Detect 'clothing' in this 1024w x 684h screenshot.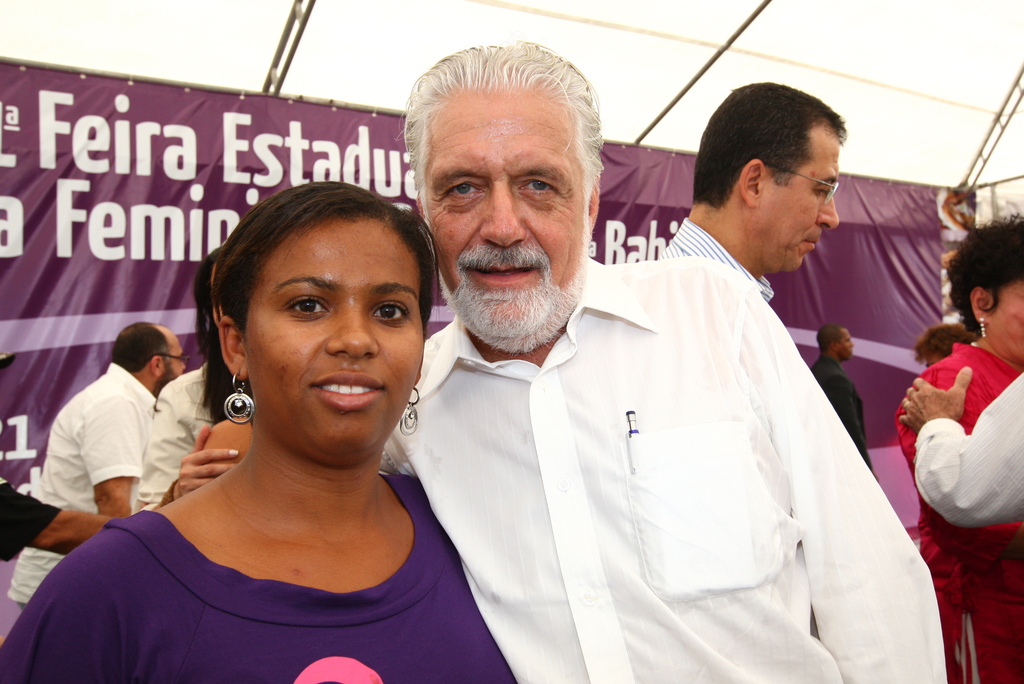
Detection: (646, 214, 774, 314).
